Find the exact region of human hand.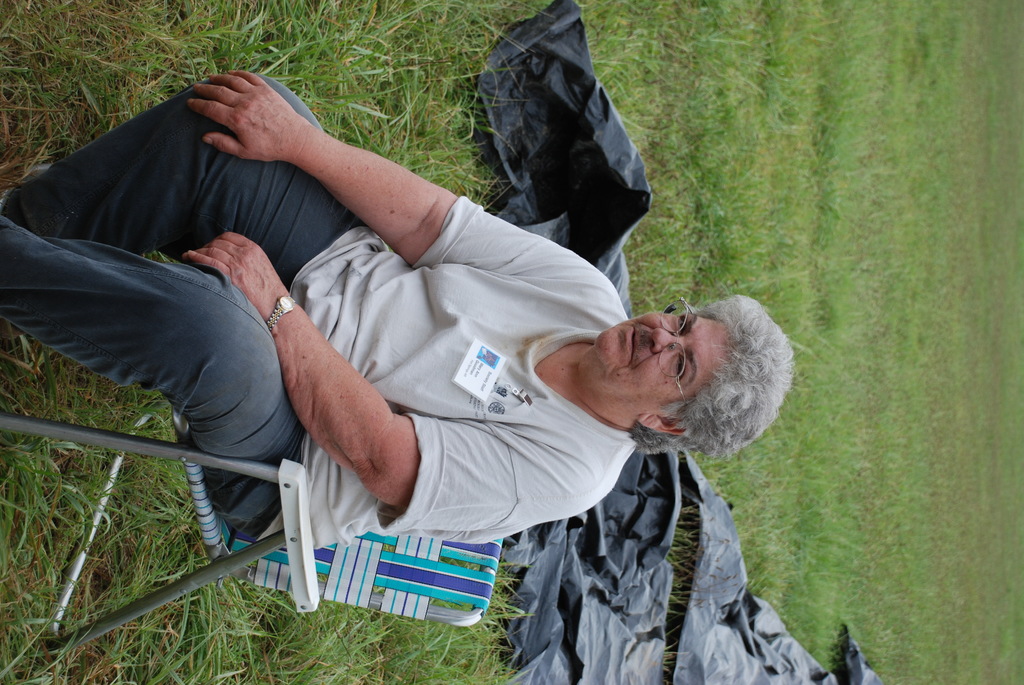
Exact region: x1=181, y1=229, x2=287, y2=322.
